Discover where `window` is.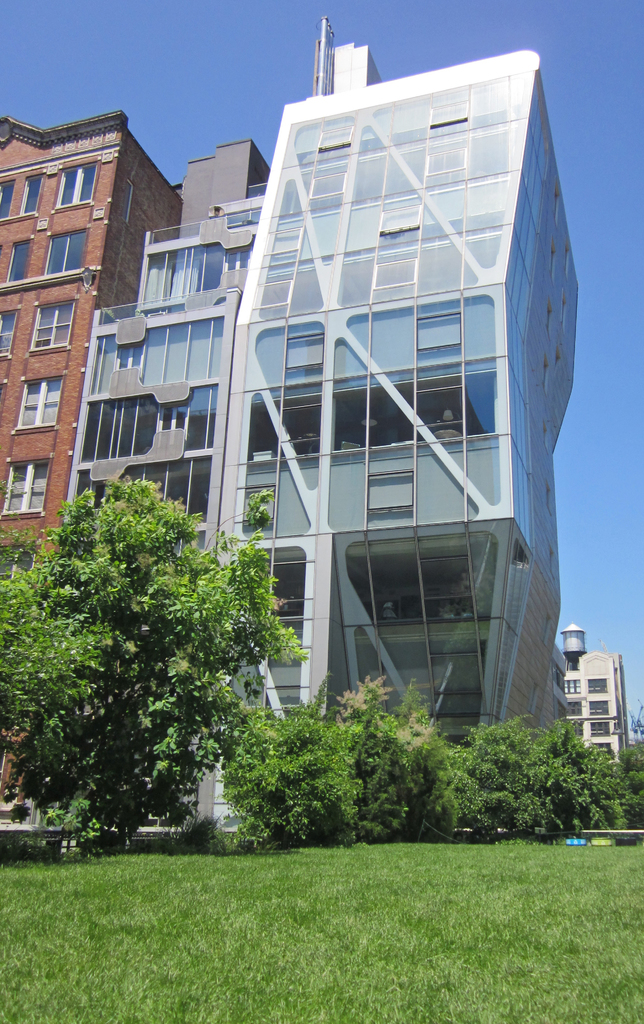
Discovered at <bbox>53, 161, 101, 204</bbox>.
